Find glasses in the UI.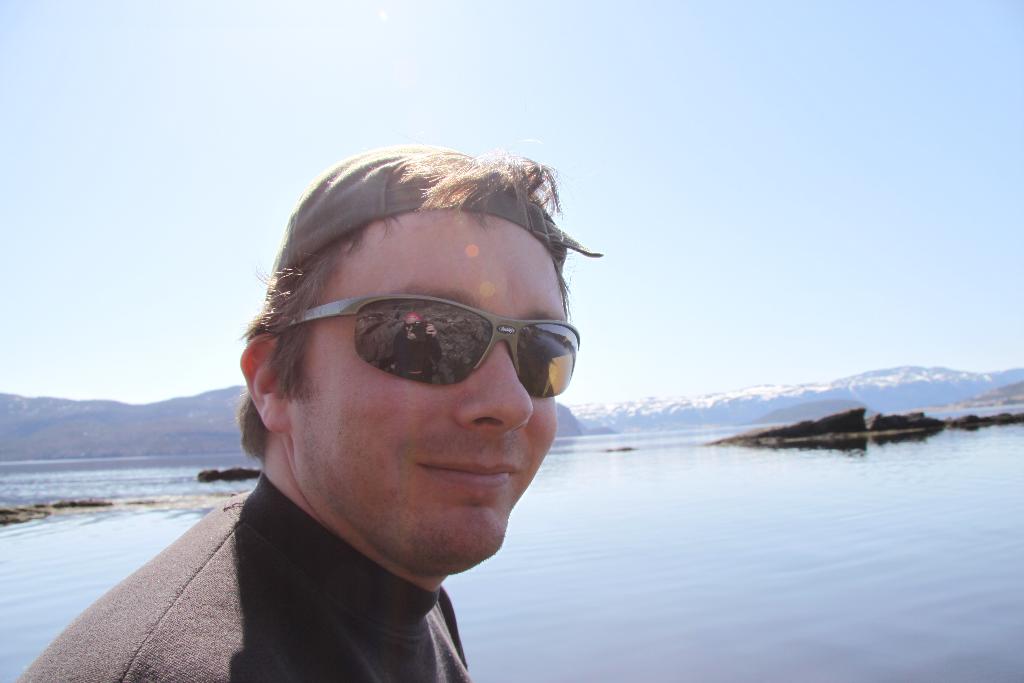
UI element at (275,297,583,404).
